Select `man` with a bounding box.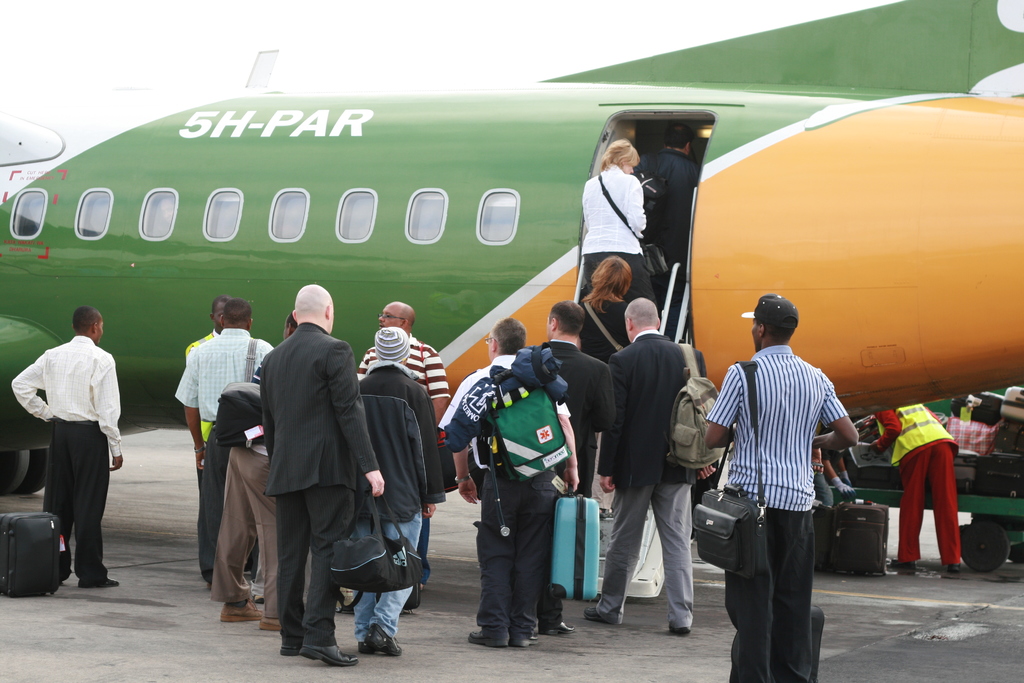
detection(872, 400, 973, 574).
